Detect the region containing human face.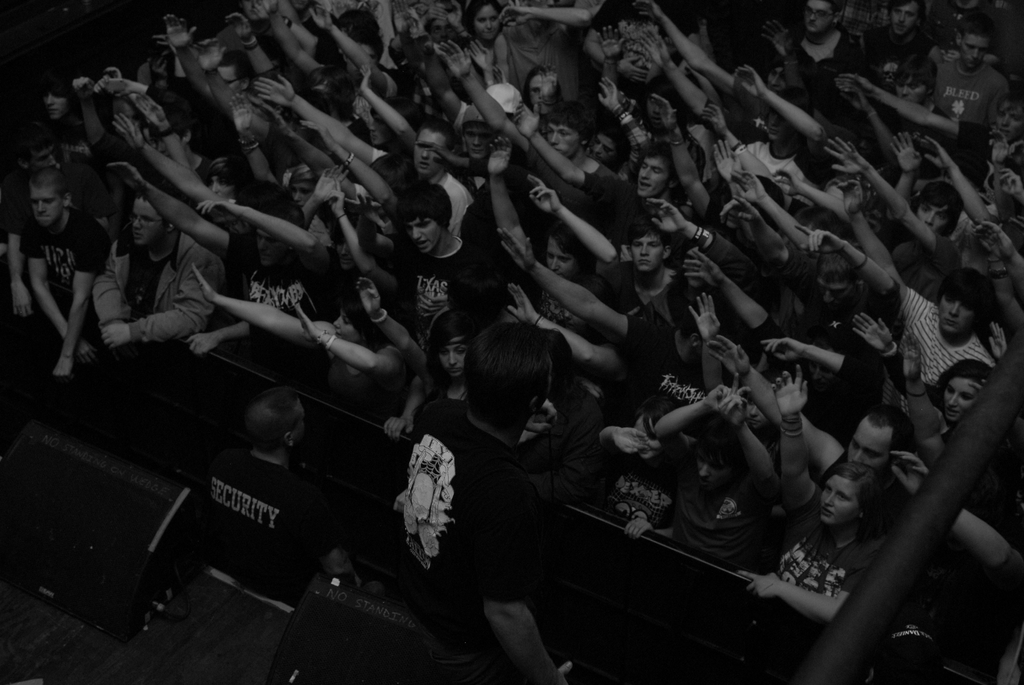
detection(244, 1, 260, 20).
